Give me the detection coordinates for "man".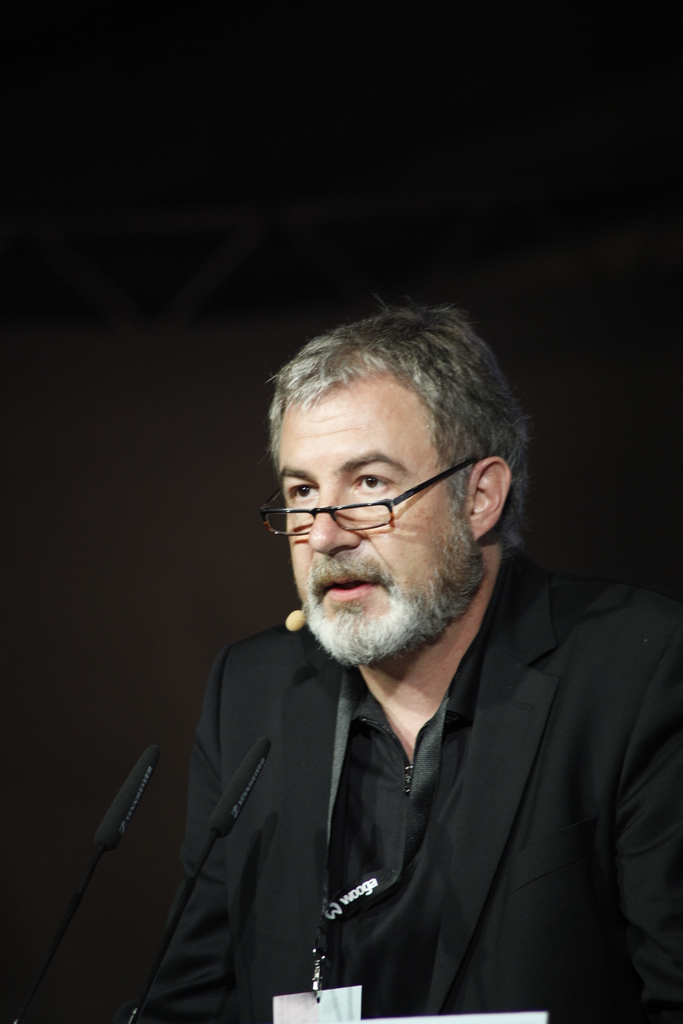
x1=122, y1=286, x2=664, y2=1023.
